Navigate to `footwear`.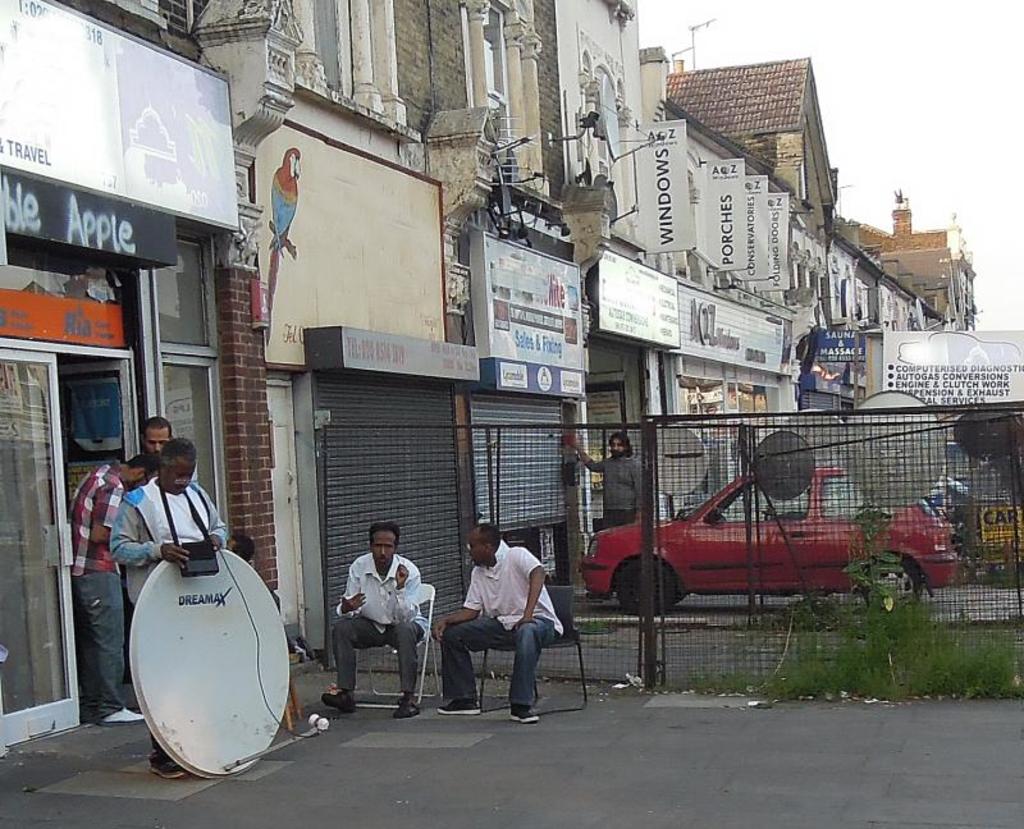
Navigation target: BBox(152, 754, 196, 780).
